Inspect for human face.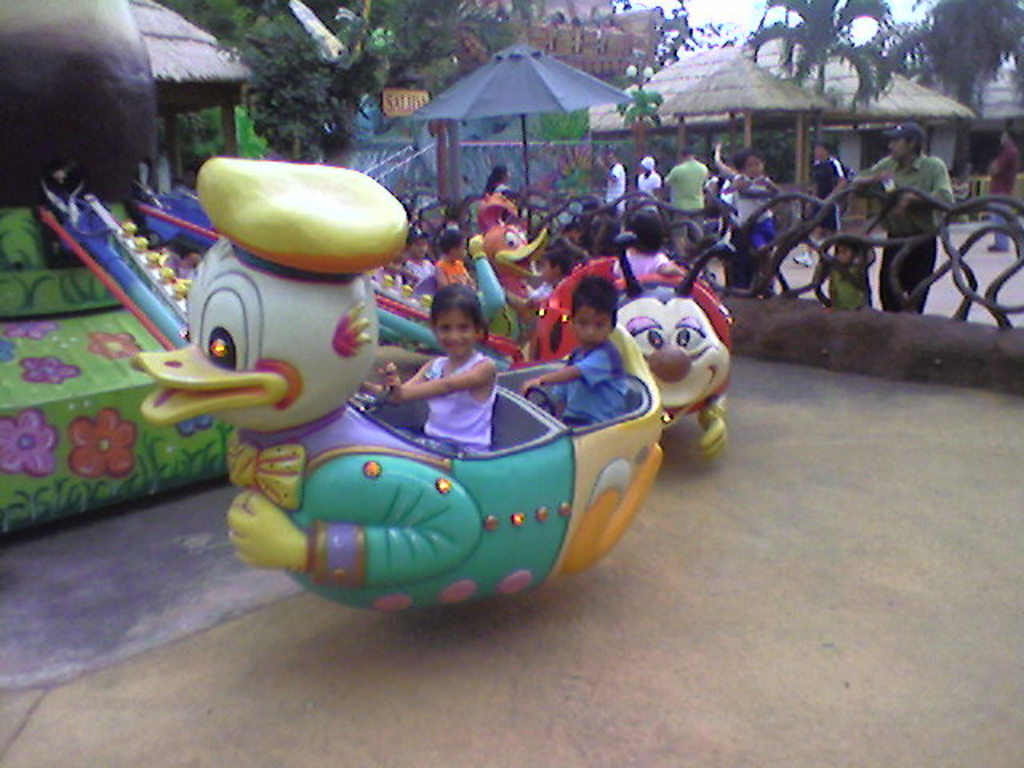
Inspection: bbox=[430, 307, 475, 358].
